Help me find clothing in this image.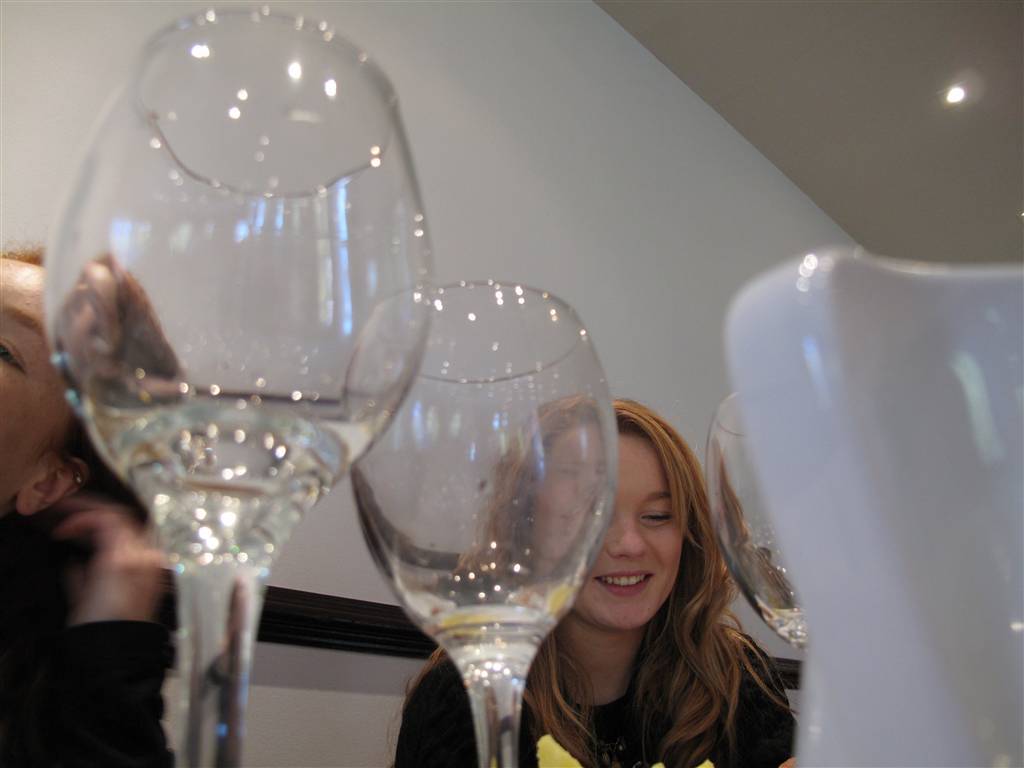
Found it: locate(389, 620, 826, 767).
